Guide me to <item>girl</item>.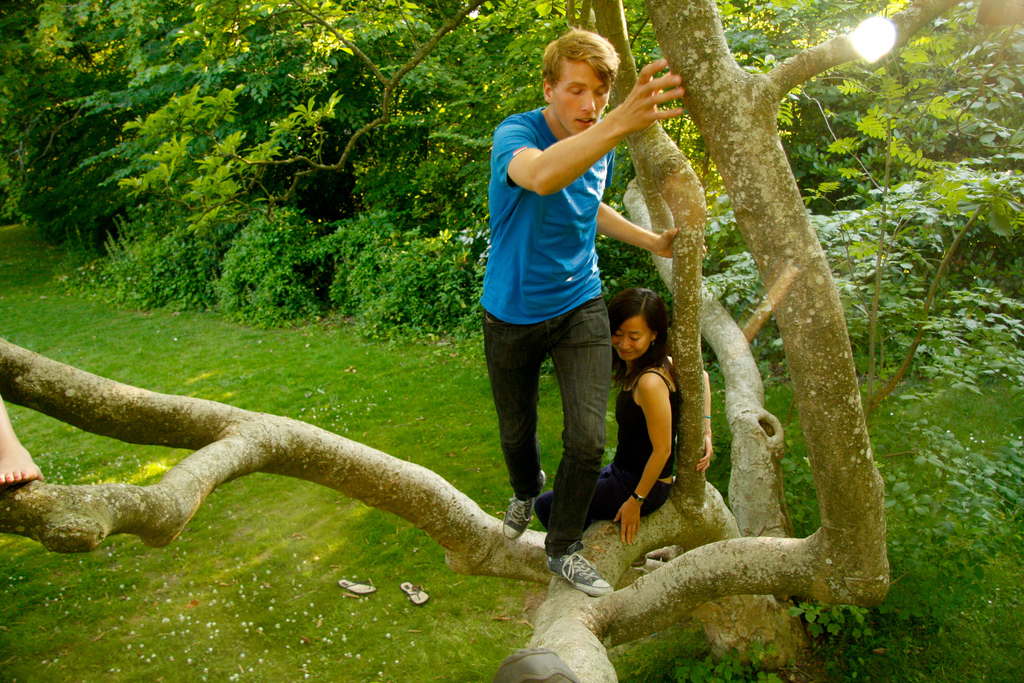
Guidance: crop(532, 285, 685, 545).
